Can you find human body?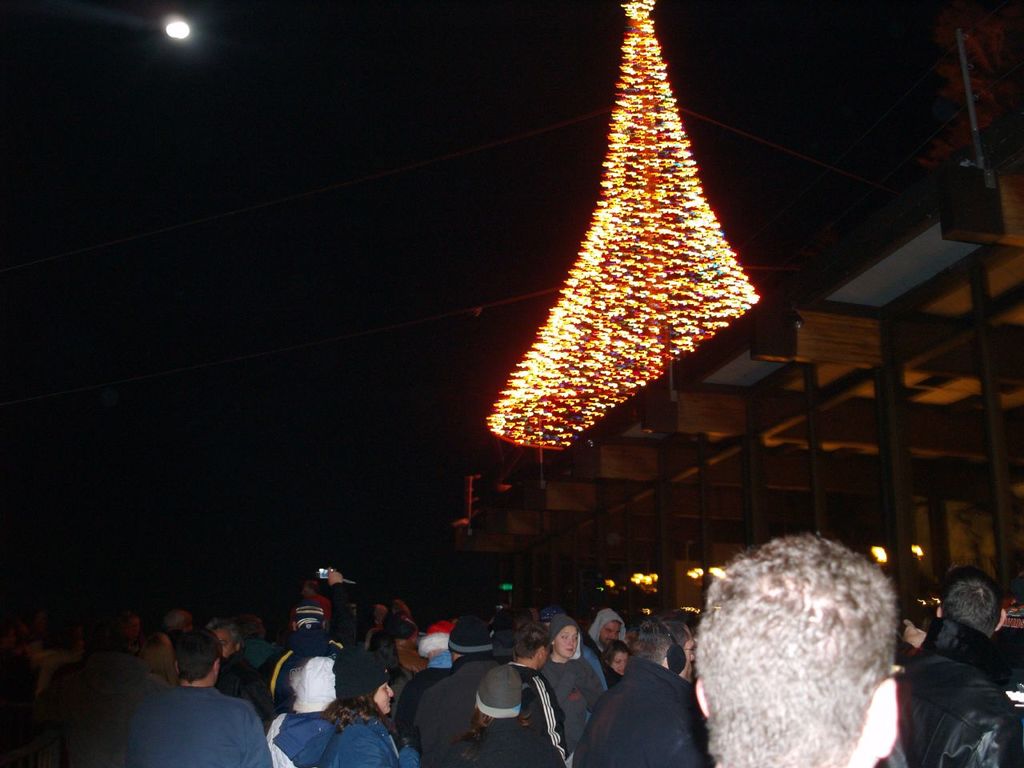
Yes, bounding box: [x1=117, y1=627, x2=271, y2=767].
